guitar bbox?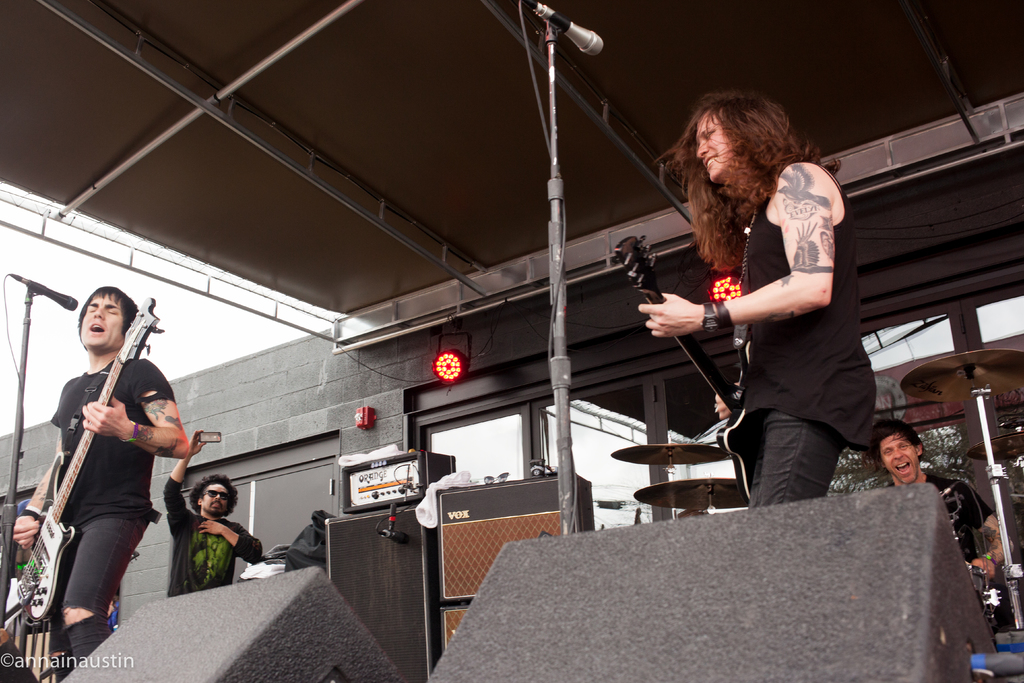
bbox=(2, 292, 152, 638)
